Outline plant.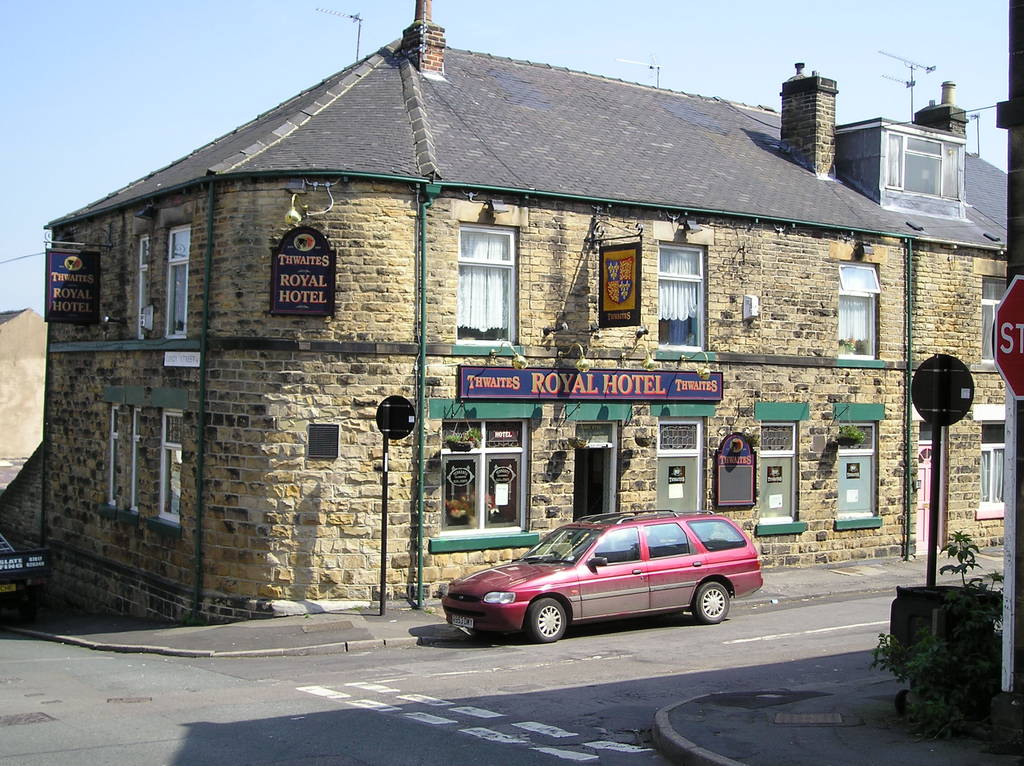
Outline: <box>437,426,488,449</box>.
